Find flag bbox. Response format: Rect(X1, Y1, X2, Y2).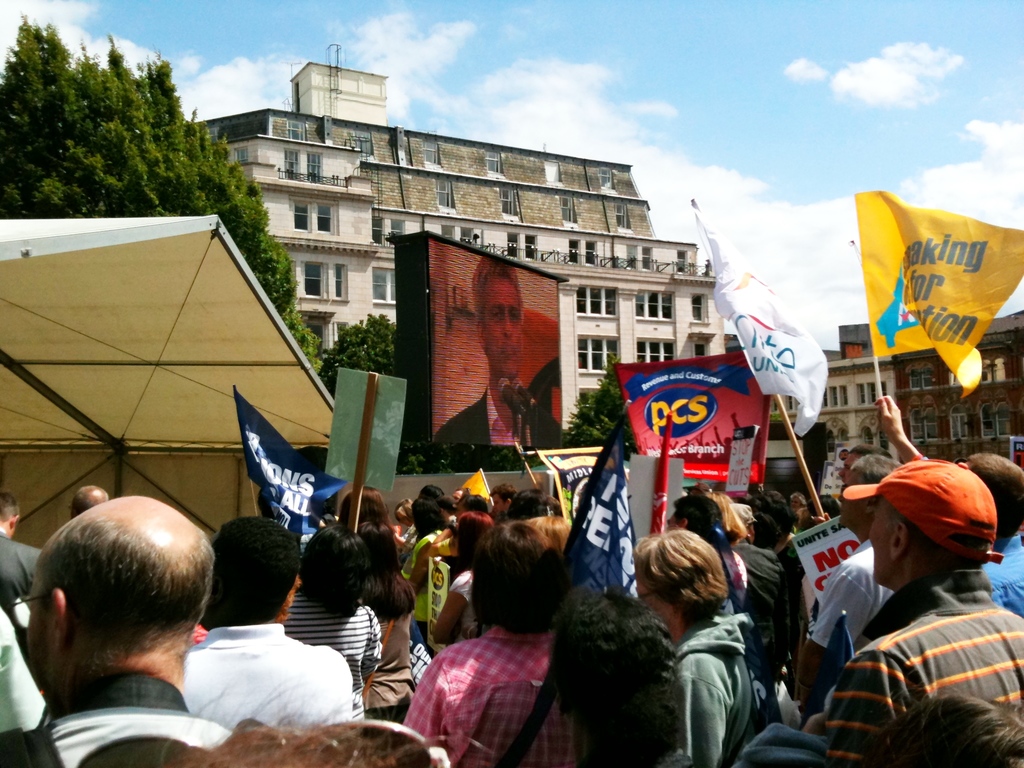
Rect(566, 393, 647, 604).
